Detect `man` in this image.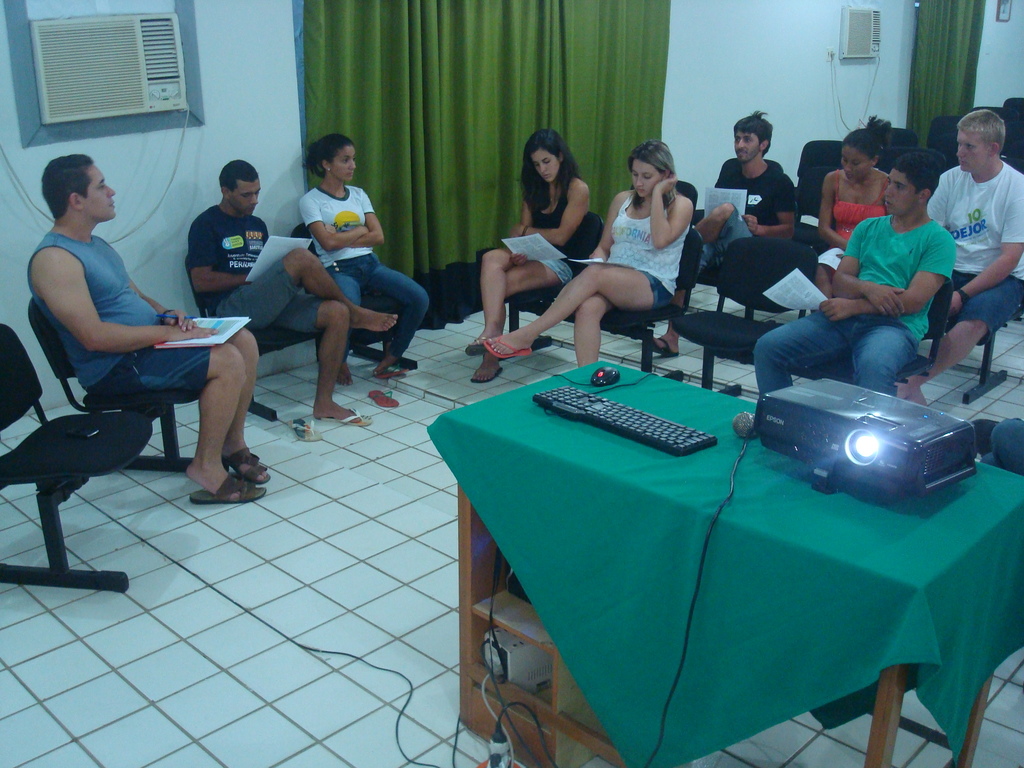
Detection: region(755, 149, 960, 394).
